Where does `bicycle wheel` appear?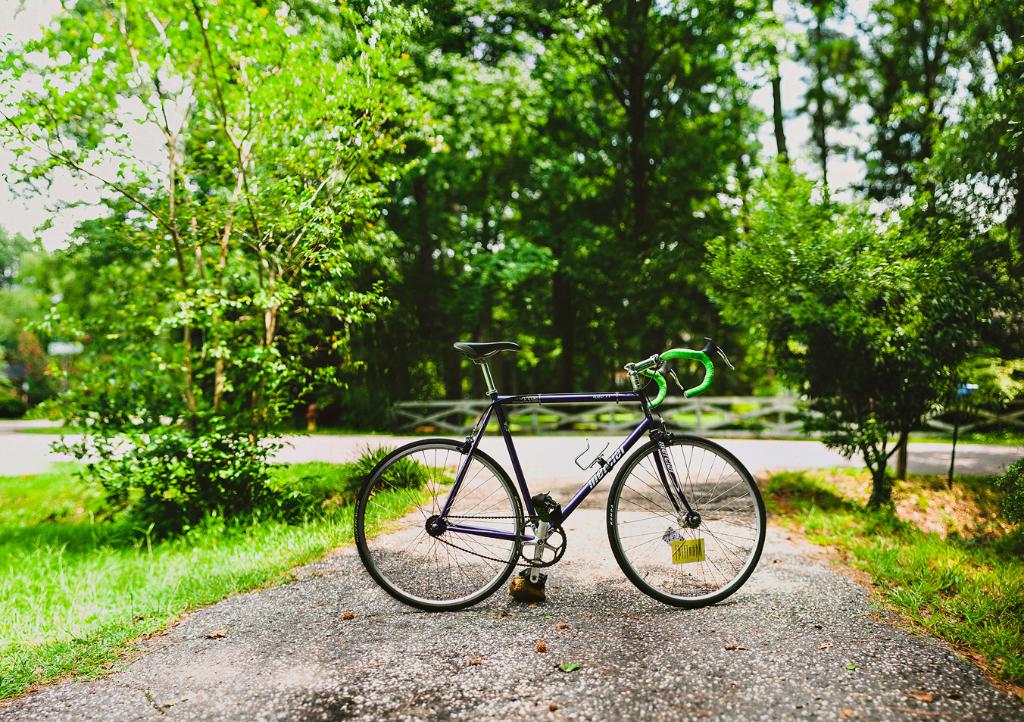
Appears at l=370, t=439, r=542, b=615.
